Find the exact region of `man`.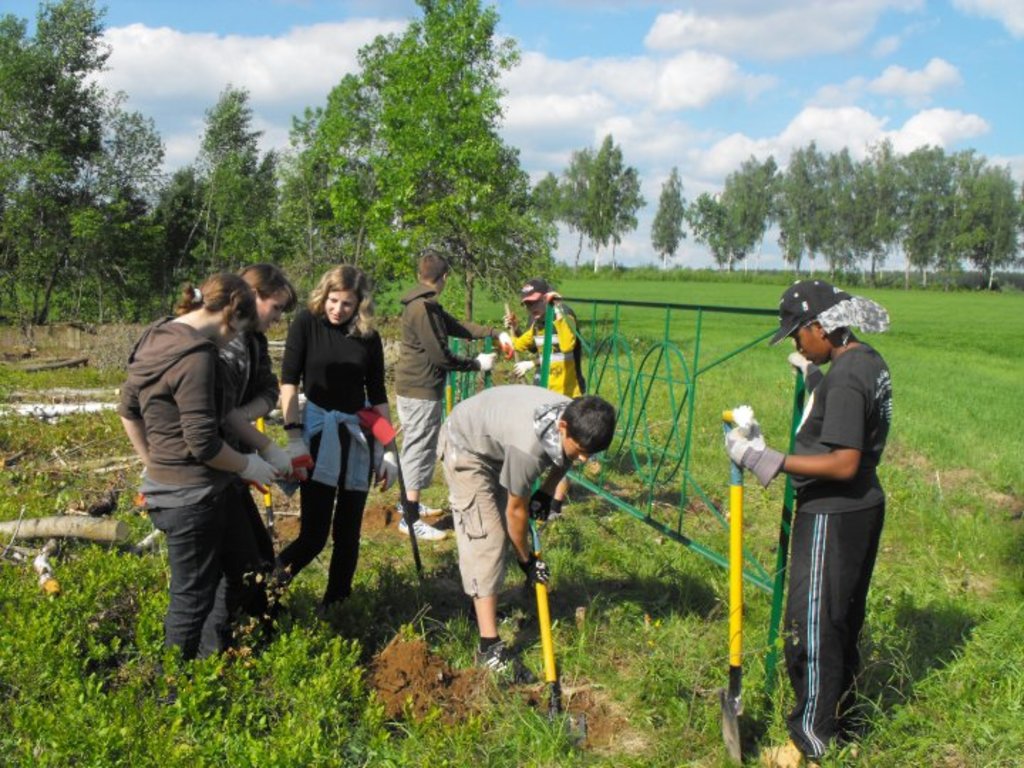
Exact region: BBox(496, 282, 596, 481).
